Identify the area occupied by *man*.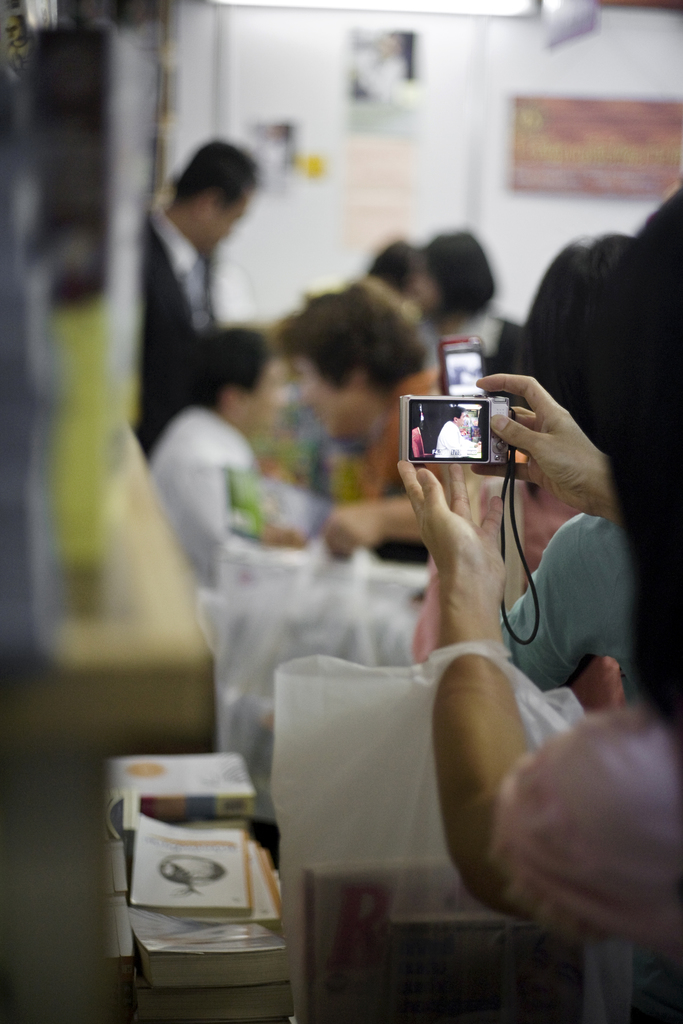
Area: <box>135,143,254,442</box>.
